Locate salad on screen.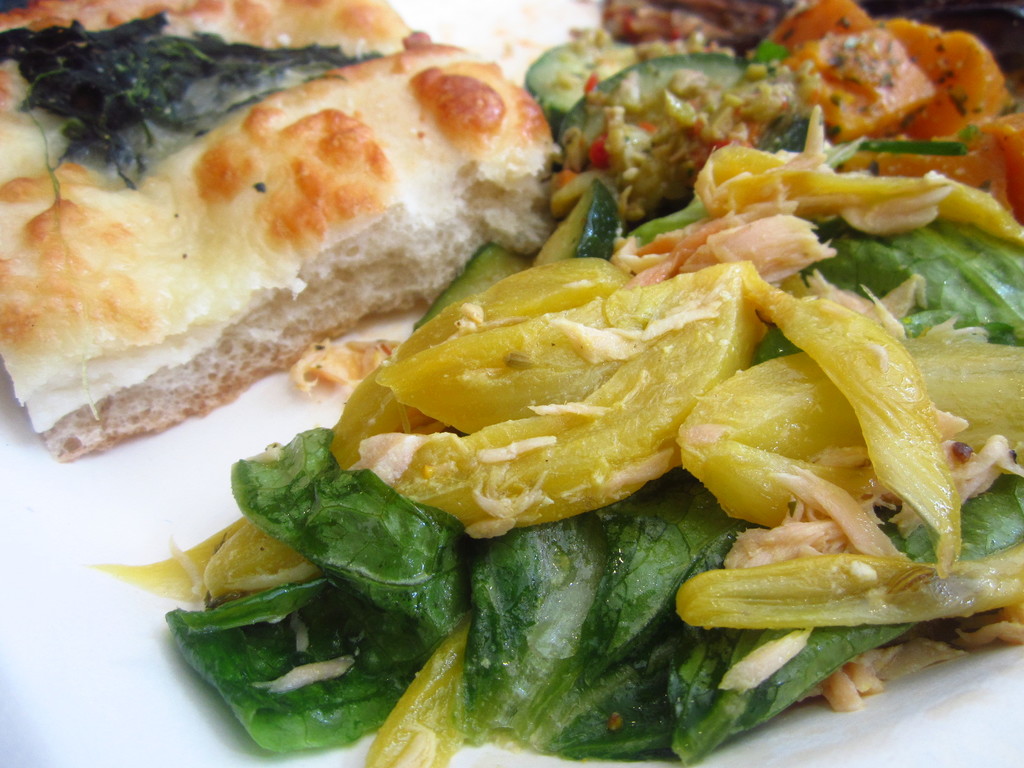
On screen at left=0, top=0, right=1023, bottom=767.
